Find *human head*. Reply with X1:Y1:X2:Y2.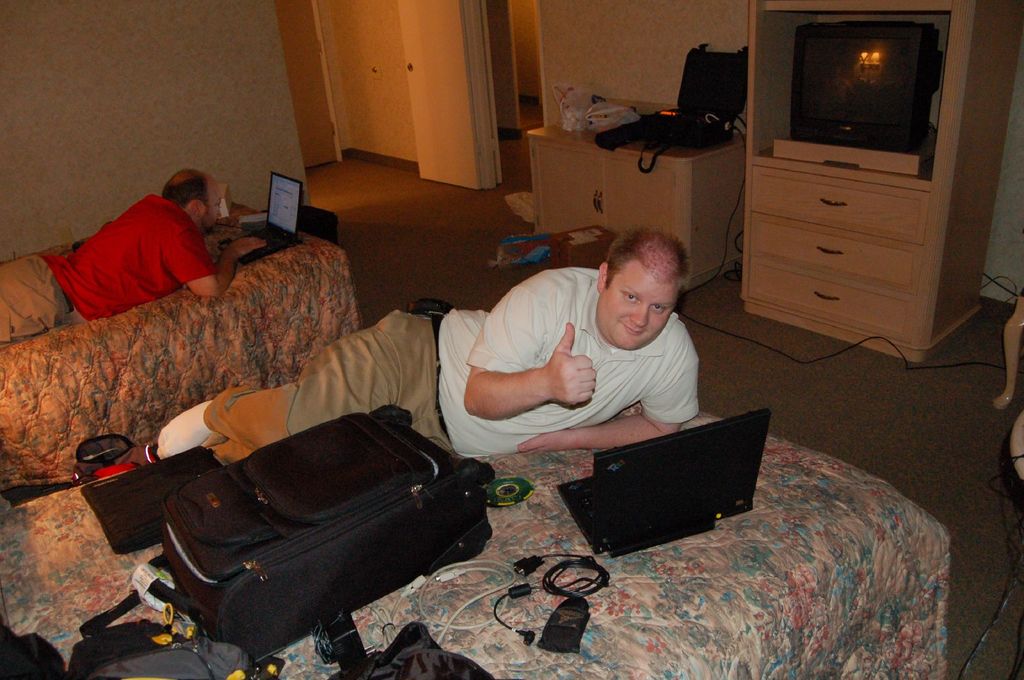
163:168:225:229.
